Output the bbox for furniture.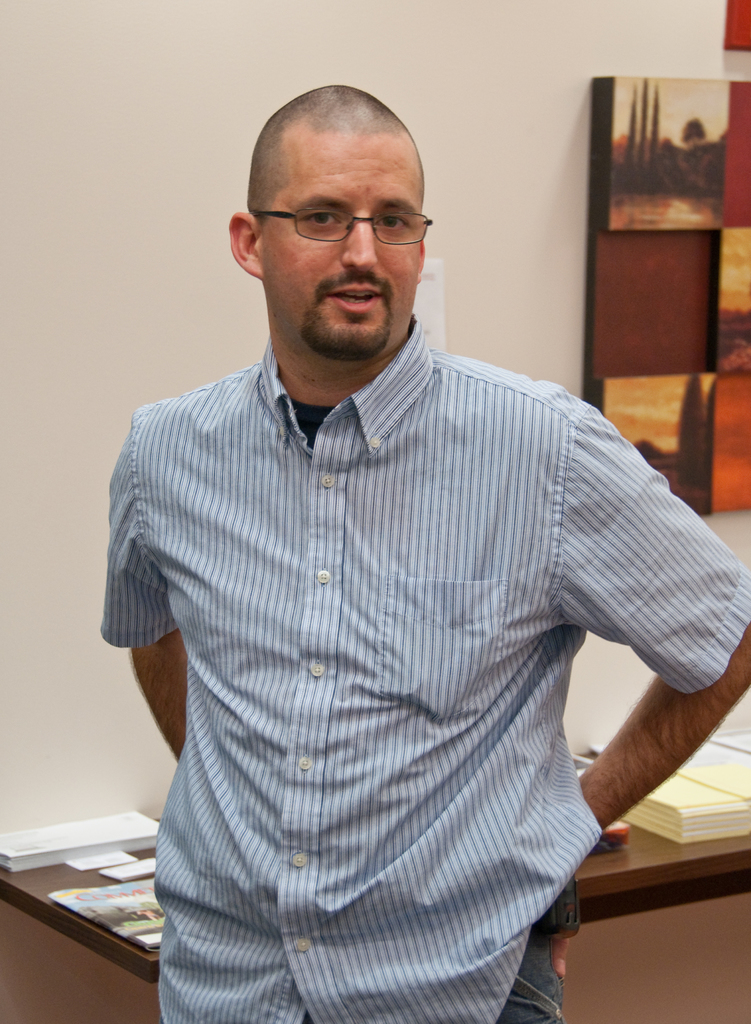
[0, 731, 750, 981].
